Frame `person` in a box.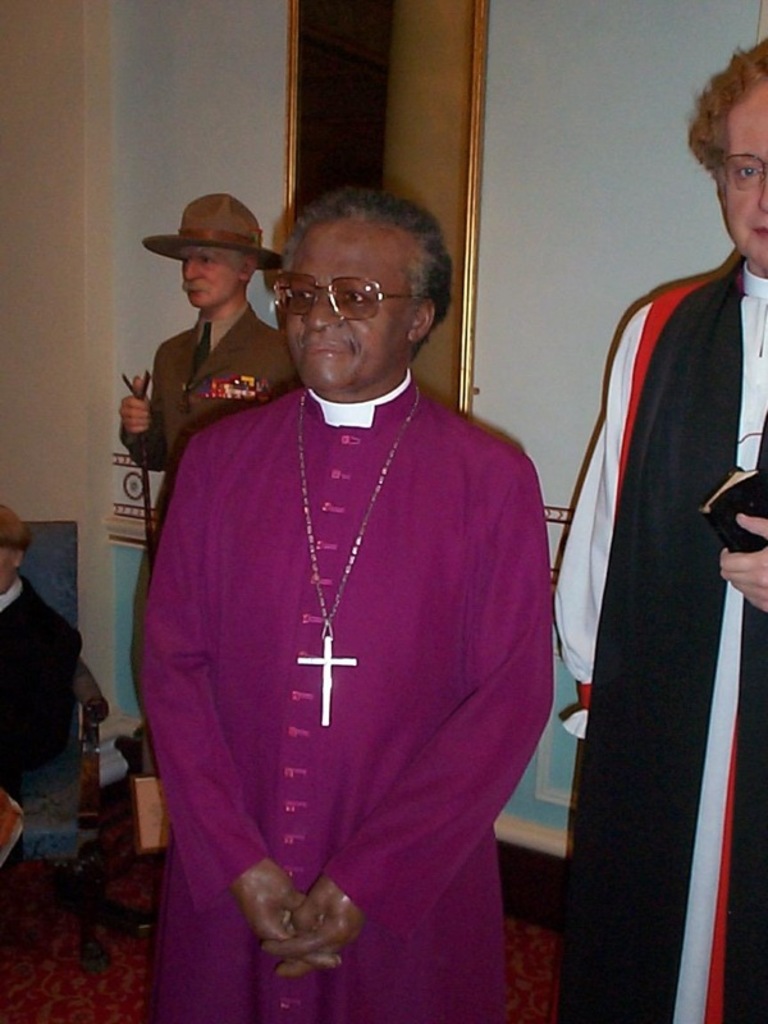
bbox(550, 32, 767, 1023).
